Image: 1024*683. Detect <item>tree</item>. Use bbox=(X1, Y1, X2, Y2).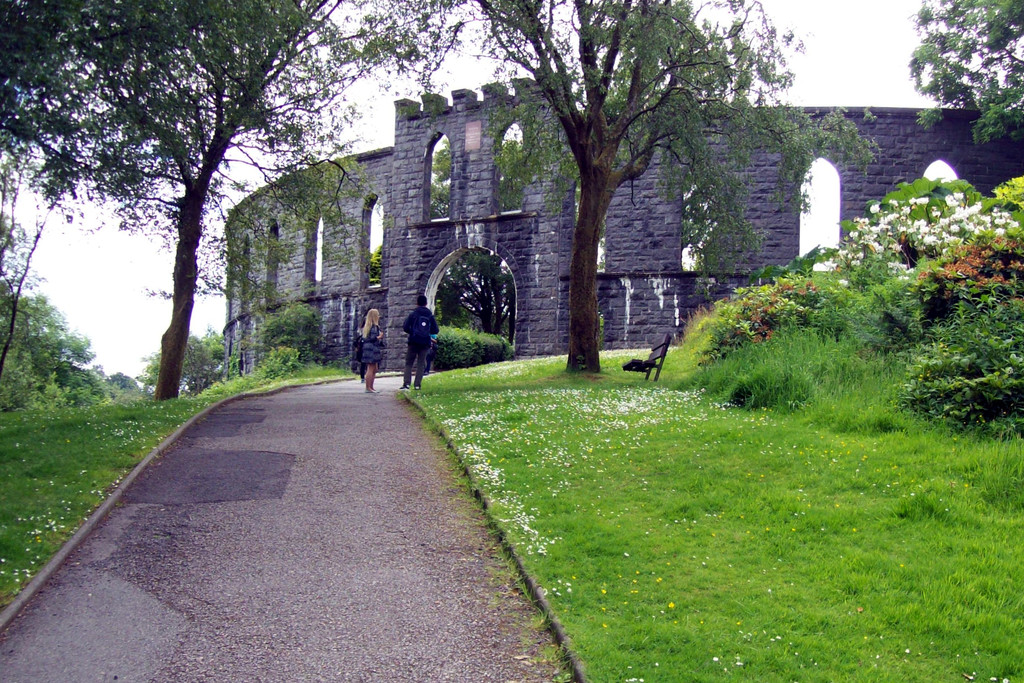
bbox=(138, 348, 164, 388).
